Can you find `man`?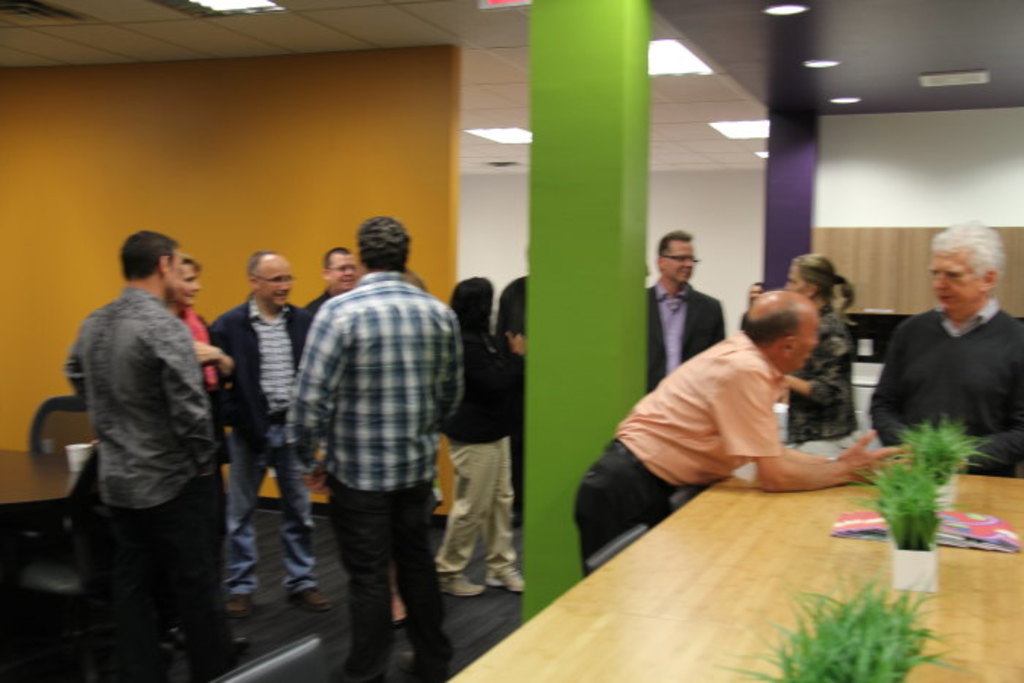
Yes, bounding box: crop(306, 230, 358, 309).
